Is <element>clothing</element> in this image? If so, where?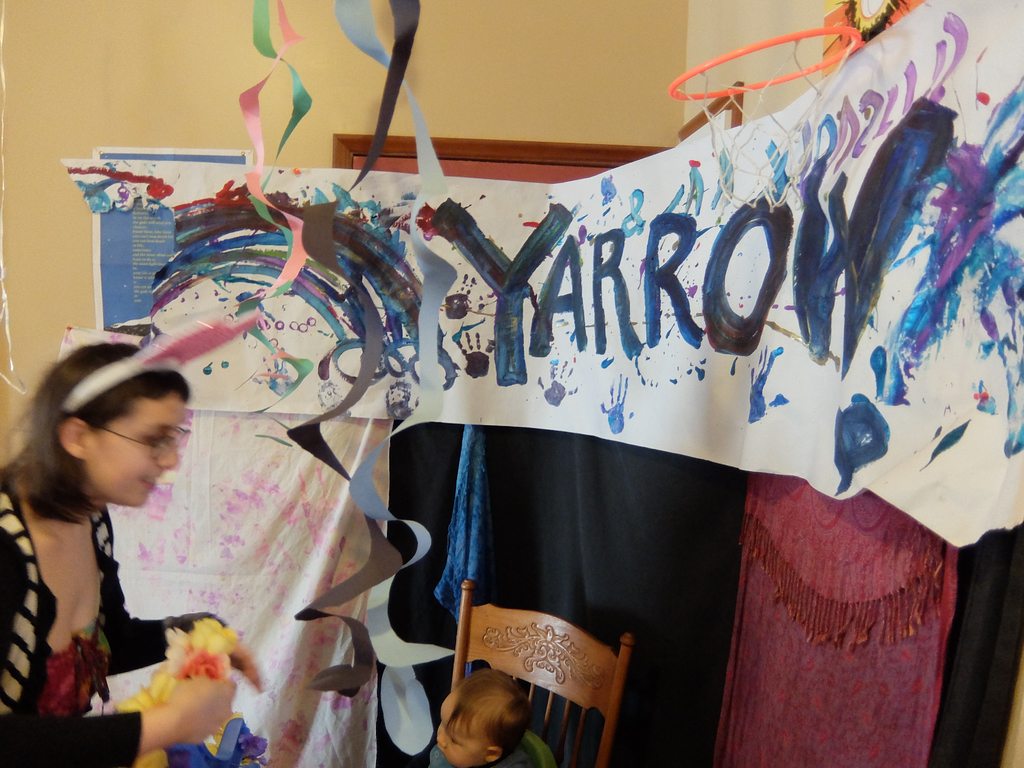
Yes, at [x1=1, y1=435, x2=214, y2=705].
